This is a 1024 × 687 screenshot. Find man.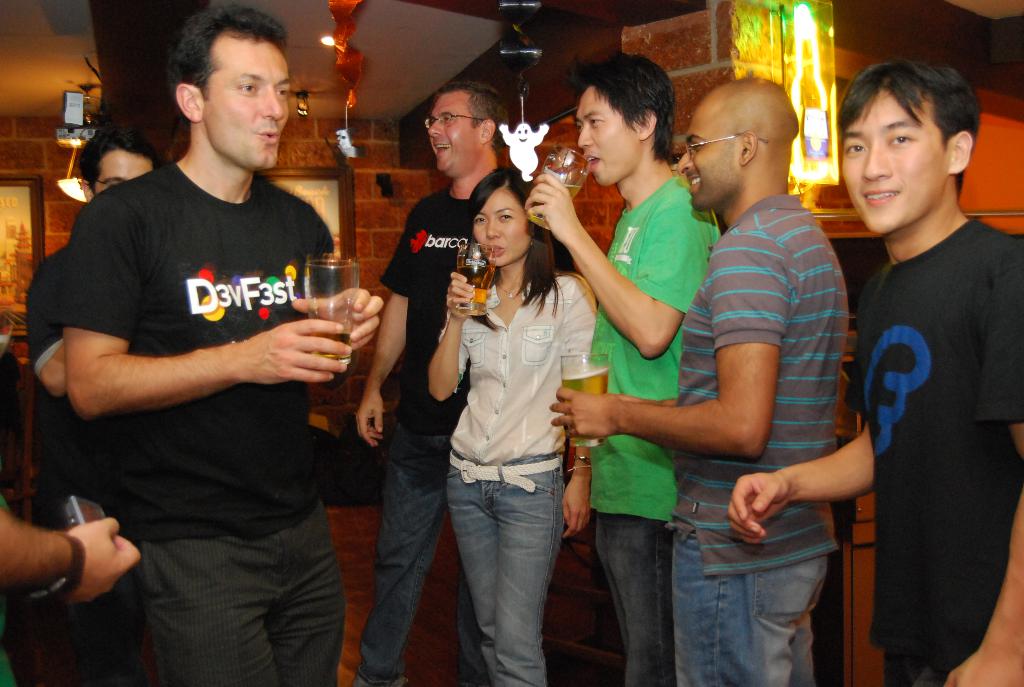
Bounding box: (left=547, top=77, right=850, bottom=686).
